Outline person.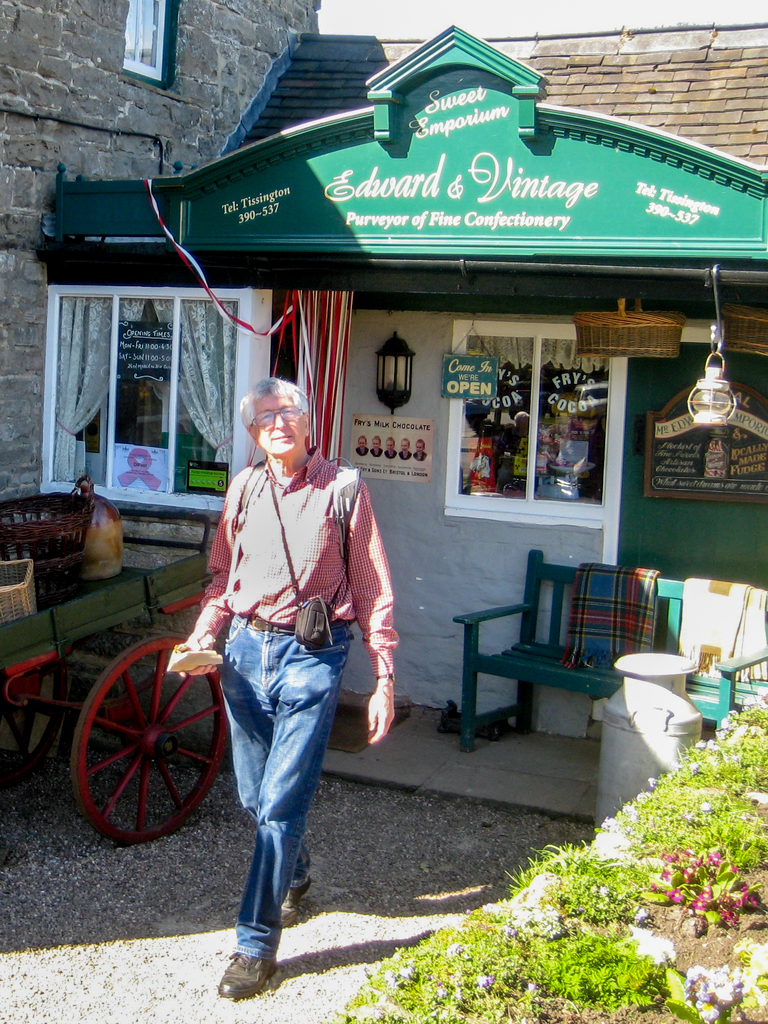
Outline: (left=398, top=436, right=412, bottom=459).
